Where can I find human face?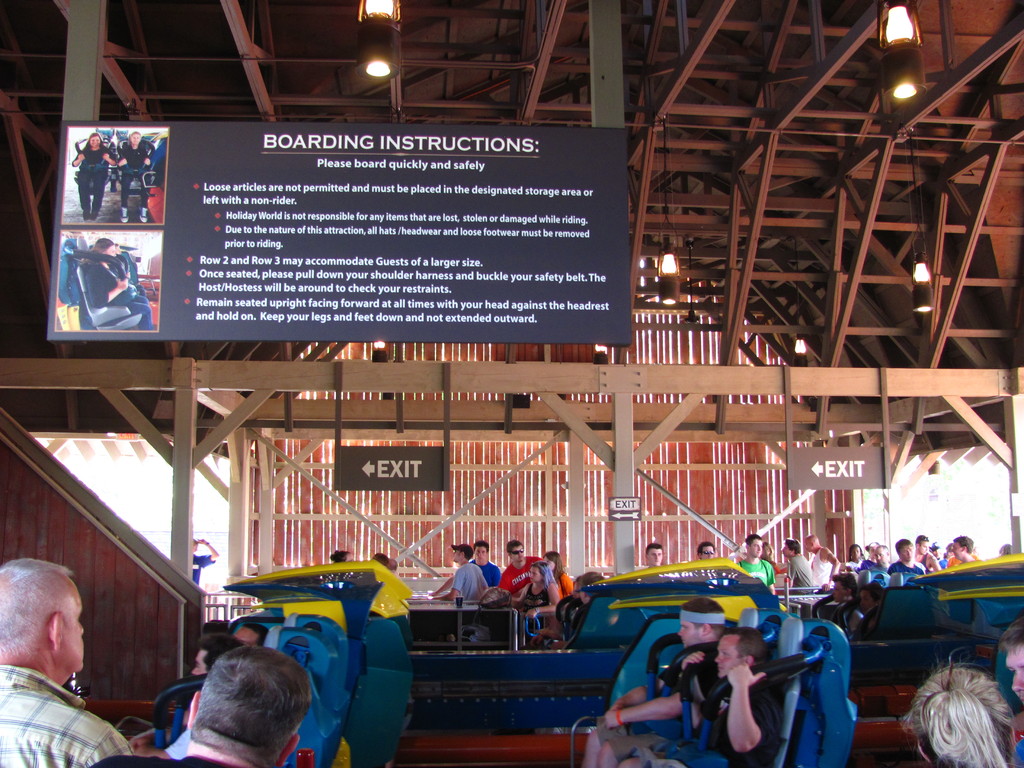
You can find it at [129, 137, 138, 145].
